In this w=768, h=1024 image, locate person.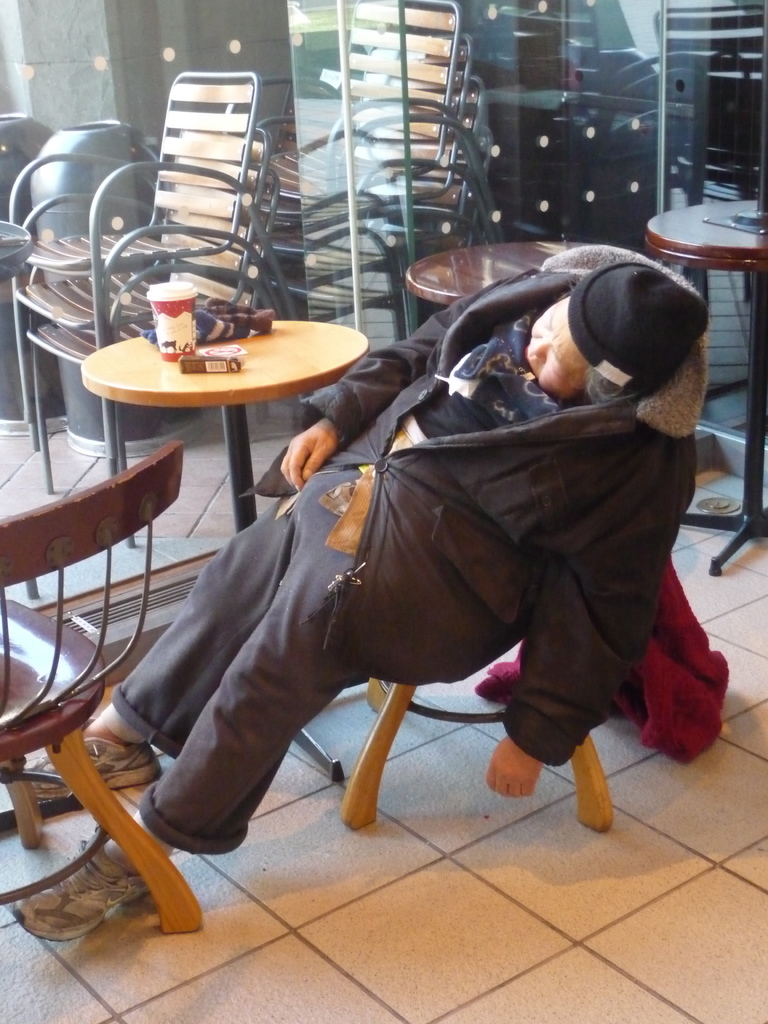
Bounding box: select_region(13, 264, 707, 943).
